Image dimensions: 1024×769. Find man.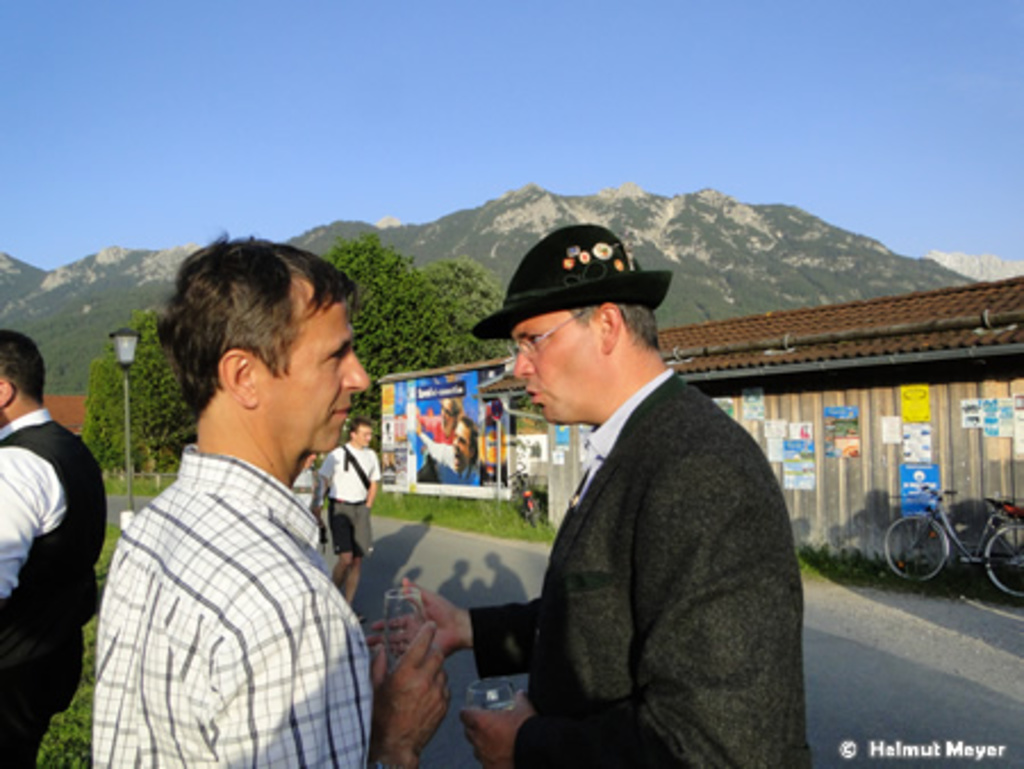
x1=0 y1=332 x2=105 y2=764.
